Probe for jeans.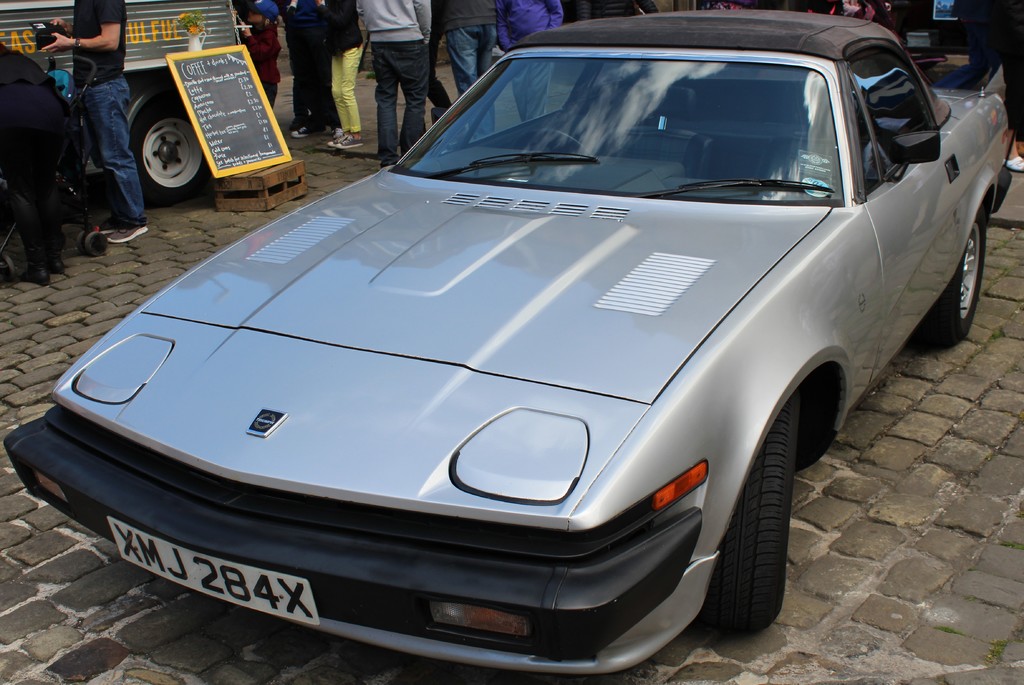
Probe result: left=371, top=38, right=429, bottom=168.
